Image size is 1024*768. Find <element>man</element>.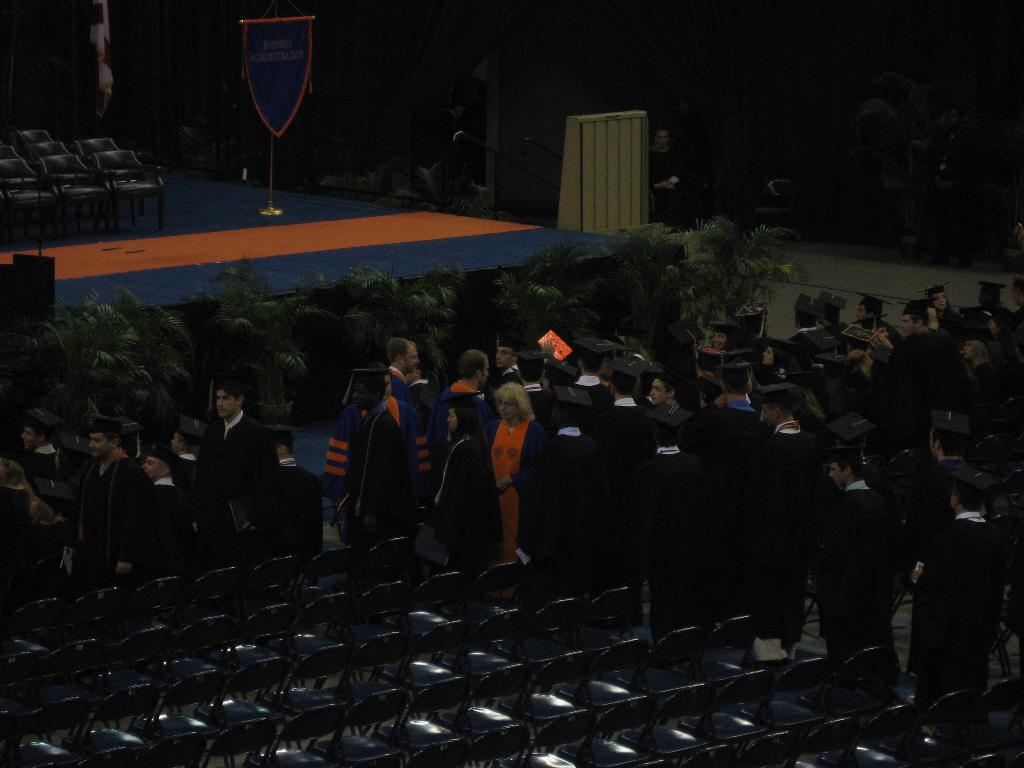
bbox=(163, 429, 200, 468).
